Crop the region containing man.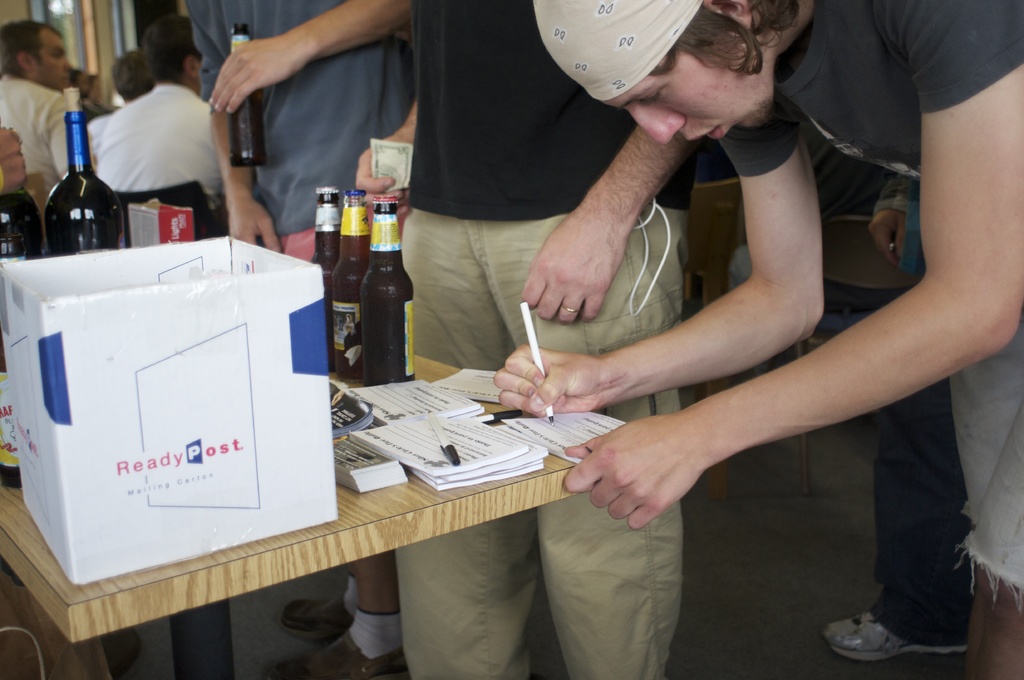
Crop region: BBox(490, 0, 1023, 679).
